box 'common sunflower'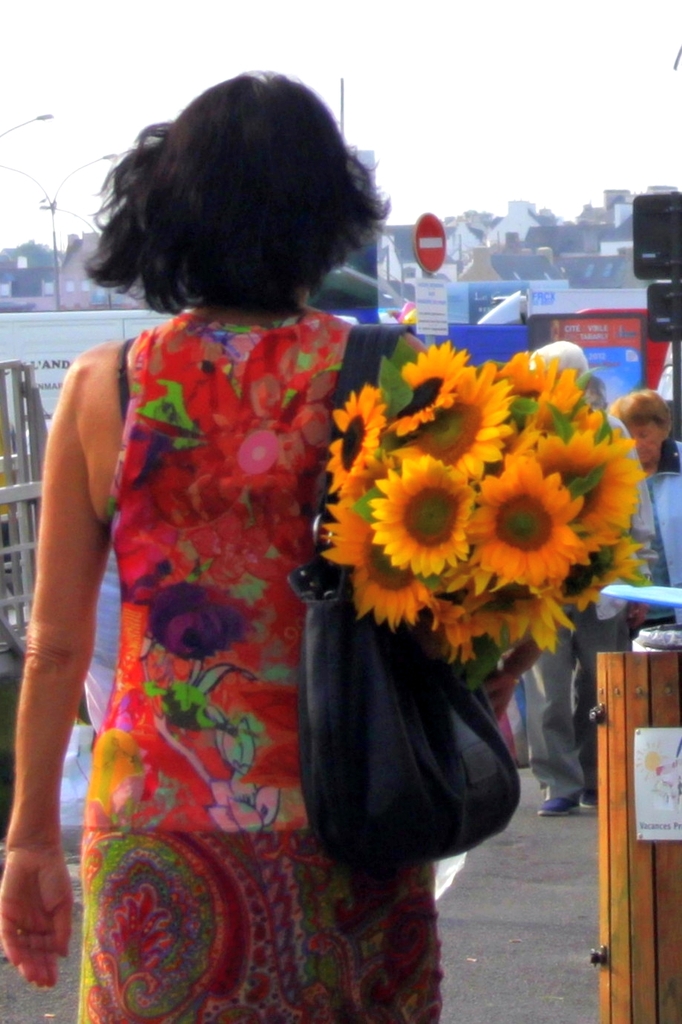
bbox=(324, 336, 656, 660)
